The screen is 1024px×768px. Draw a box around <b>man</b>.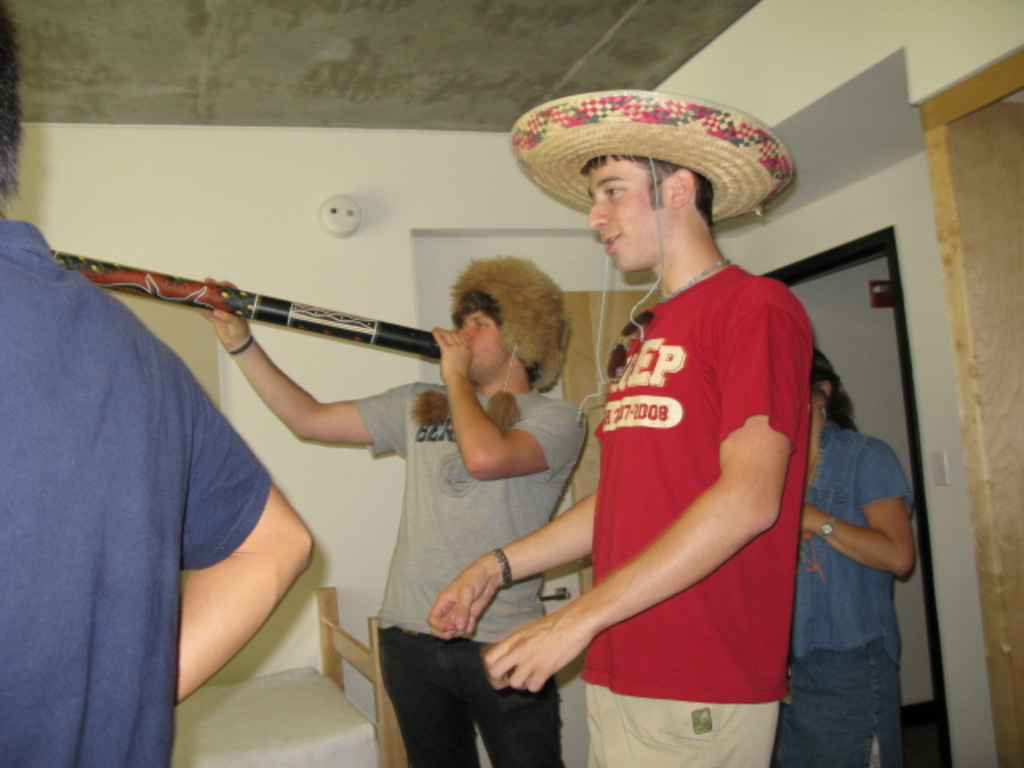
0:0:315:766.
